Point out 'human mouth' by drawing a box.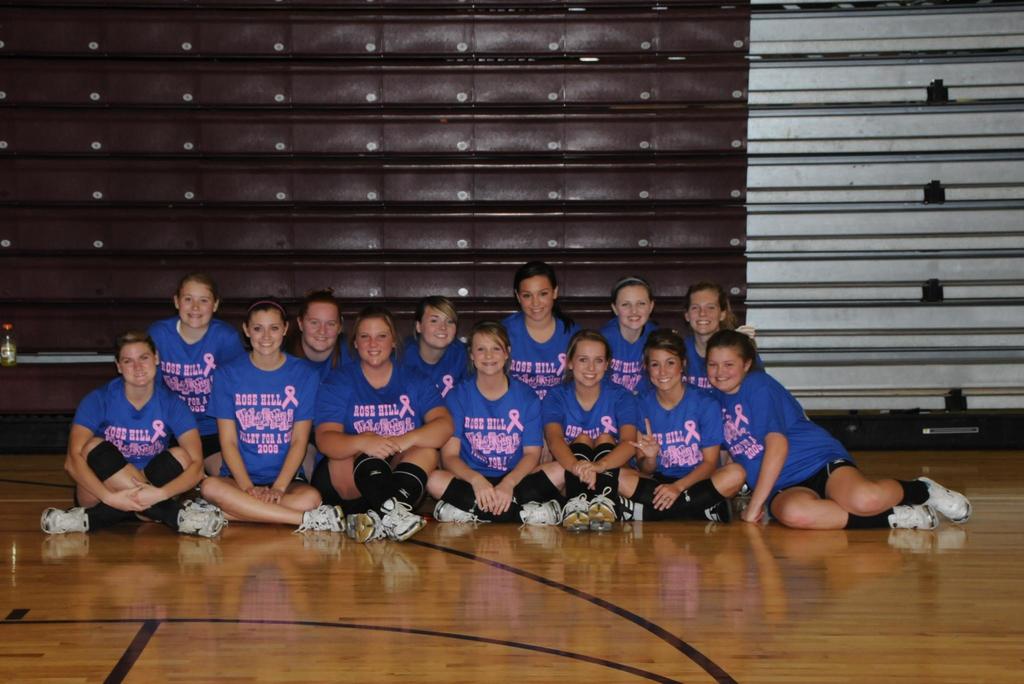
locate(631, 318, 640, 322).
